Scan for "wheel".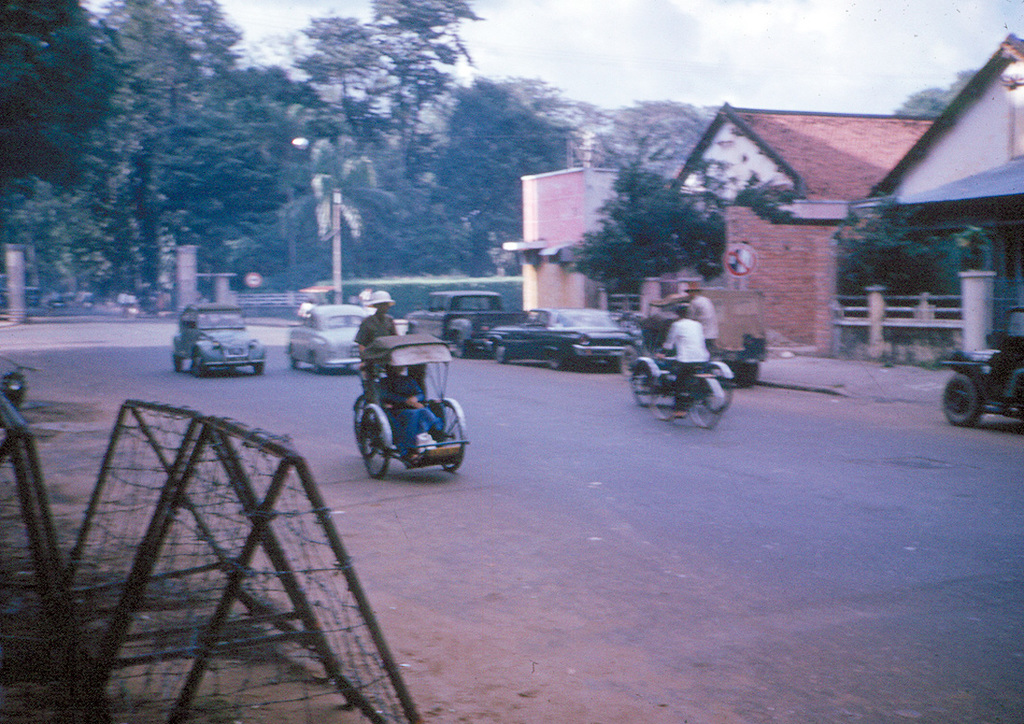
Scan result: region(451, 334, 468, 355).
